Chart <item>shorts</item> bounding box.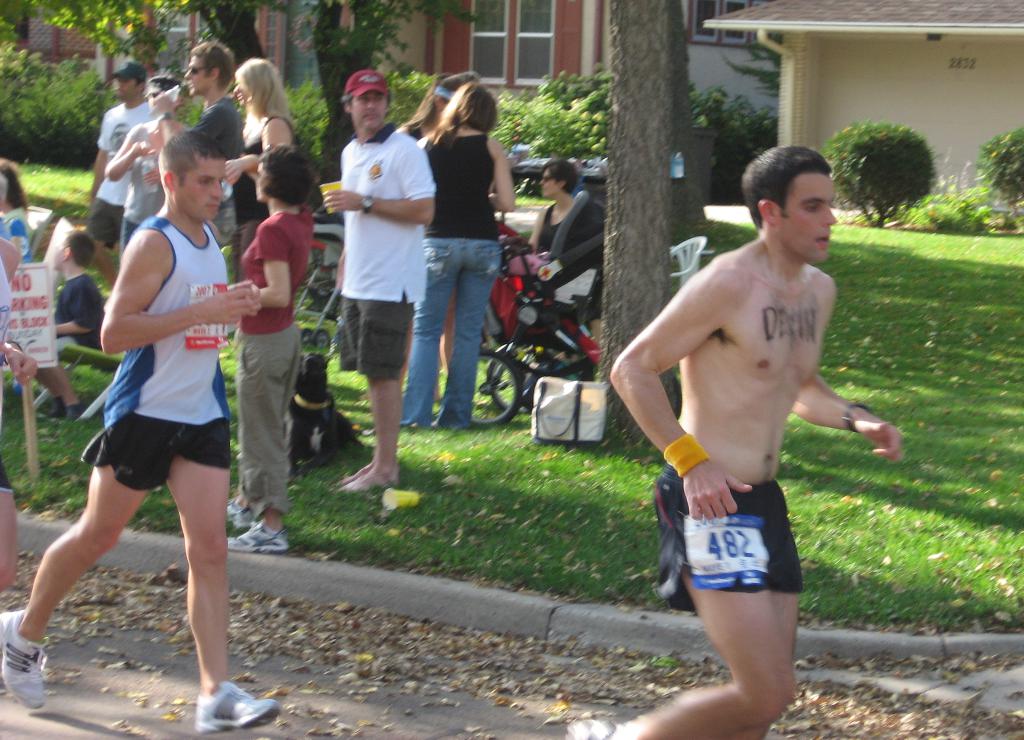
Charted: [left=0, top=463, right=15, bottom=490].
